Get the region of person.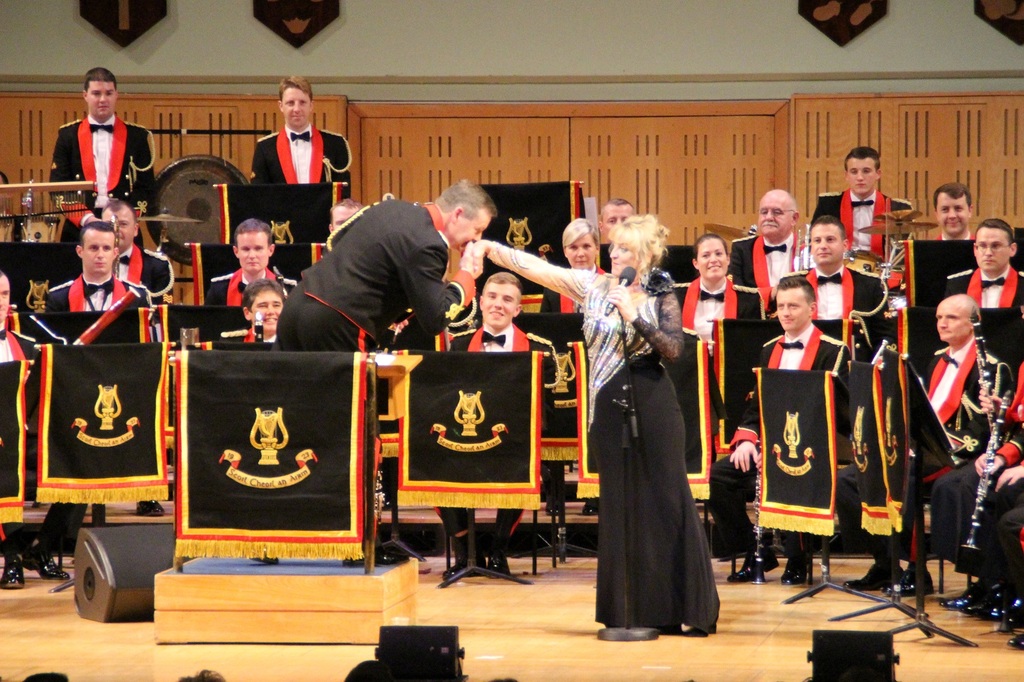
[left=919, top=359, right=1023, bottom=616].
